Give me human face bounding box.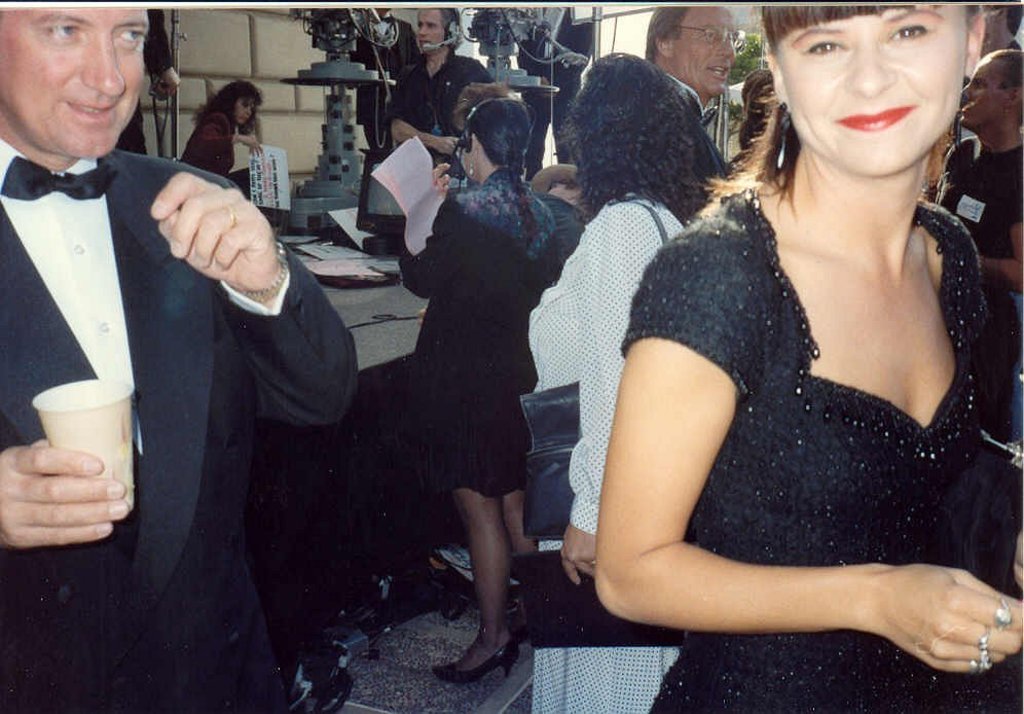
(left=948, top=55, right=1007, bottom=128).
